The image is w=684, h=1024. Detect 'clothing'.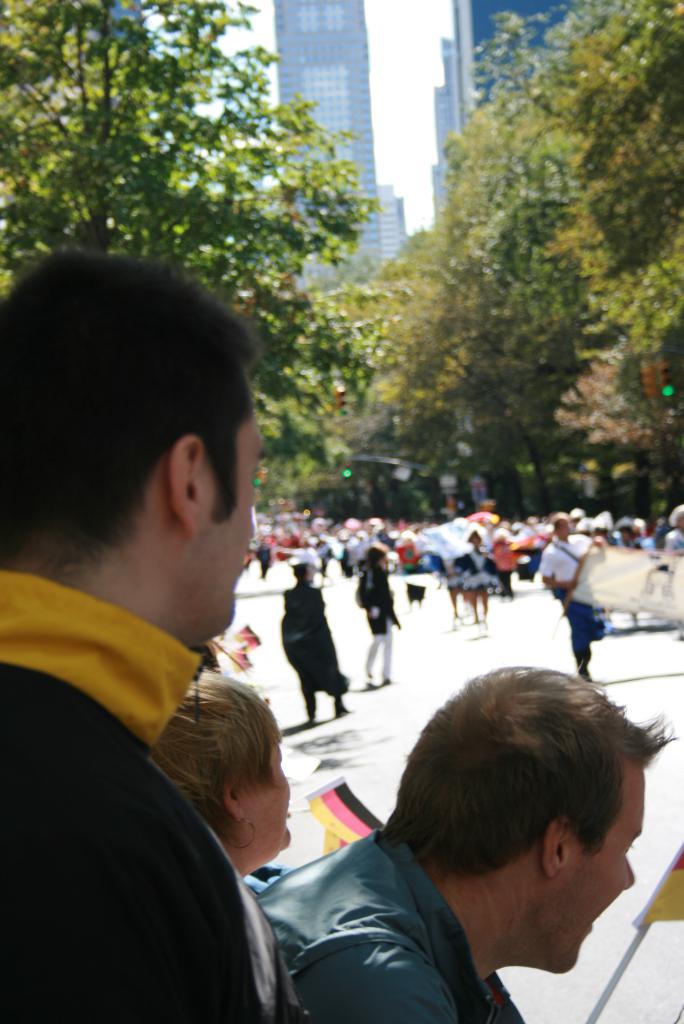
Detection: bbox=[0, 570, 318, 1020].
